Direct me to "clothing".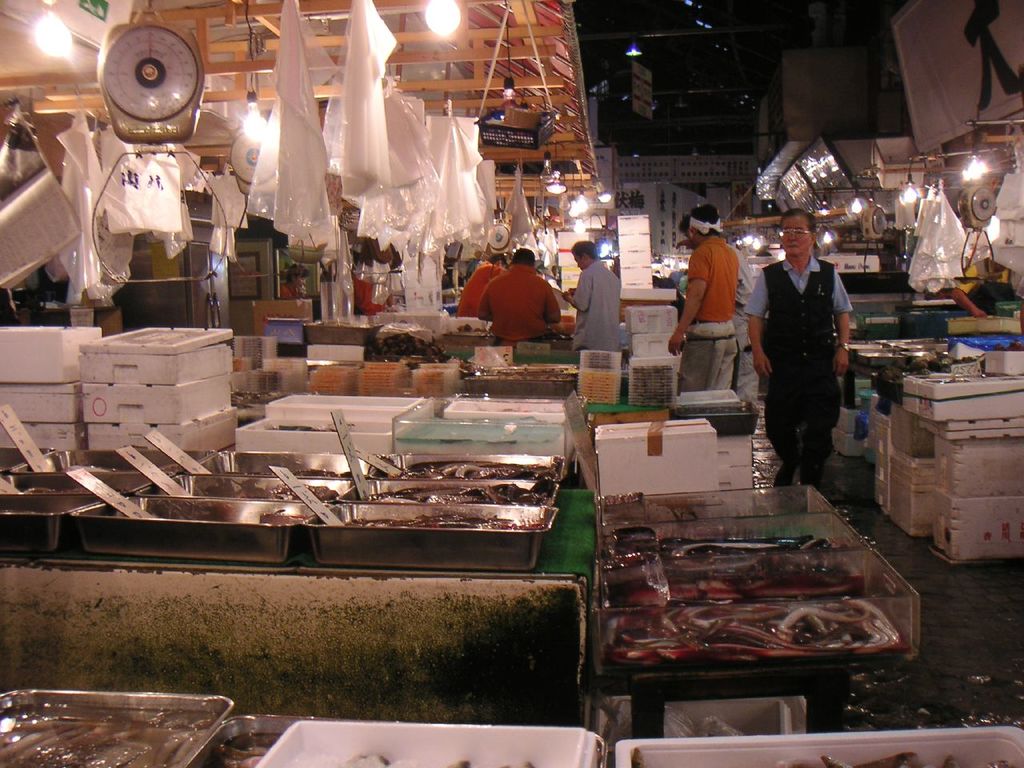
Direction: 674 237 741 390.
